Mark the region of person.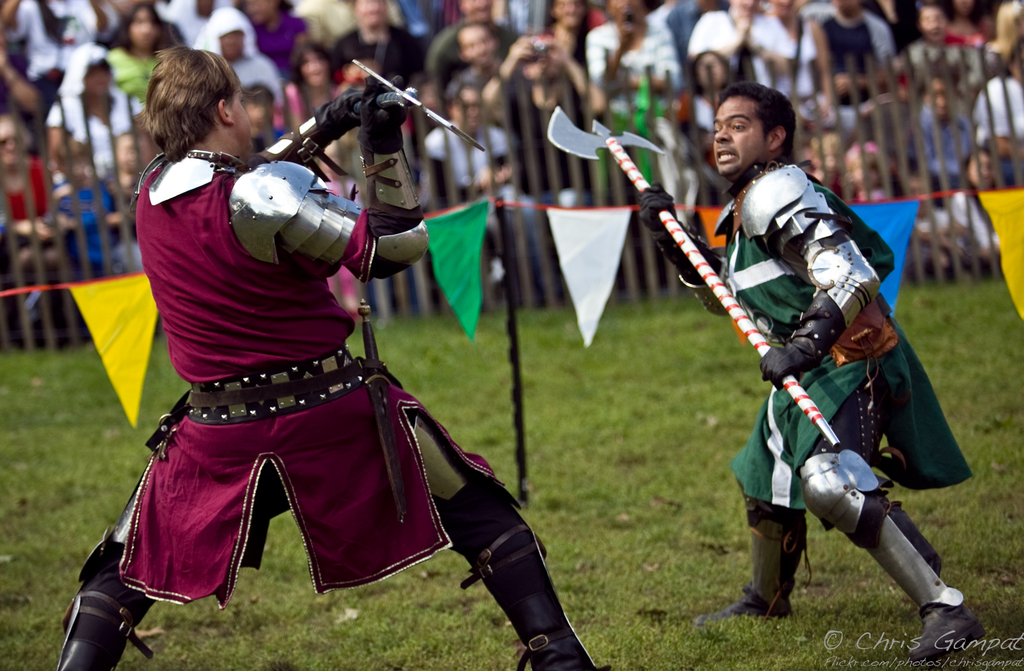
Region: box=[701, 128, 927, 658].
